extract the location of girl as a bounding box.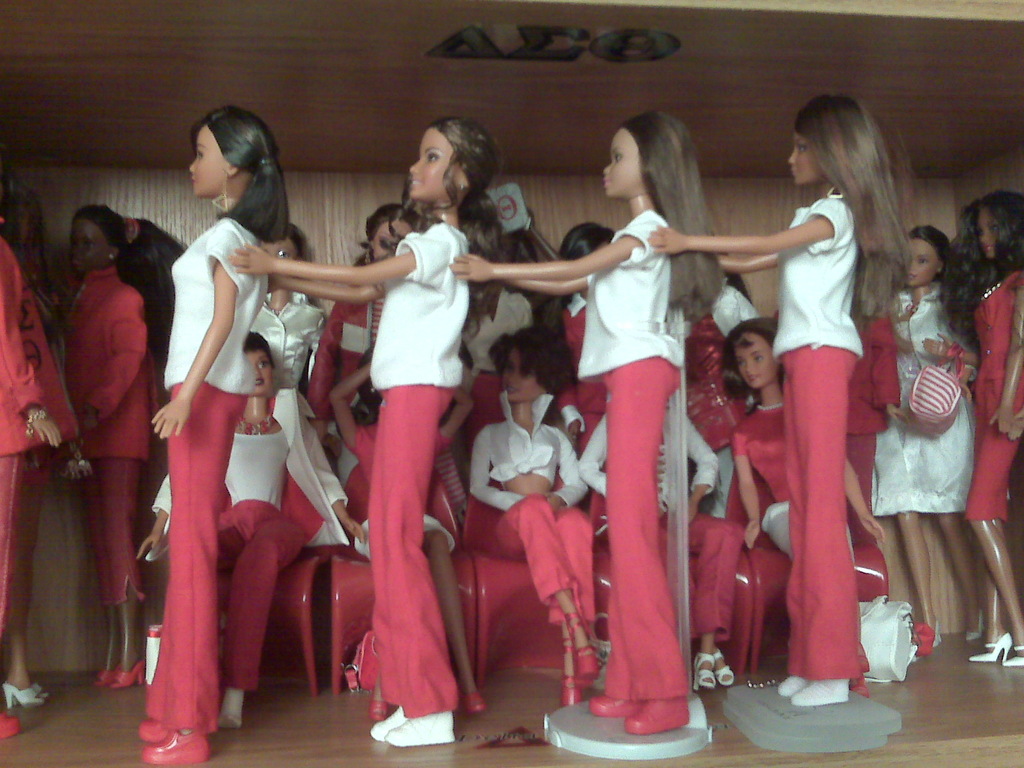
x1=928, y1=186, x2=1023, y2=664.
